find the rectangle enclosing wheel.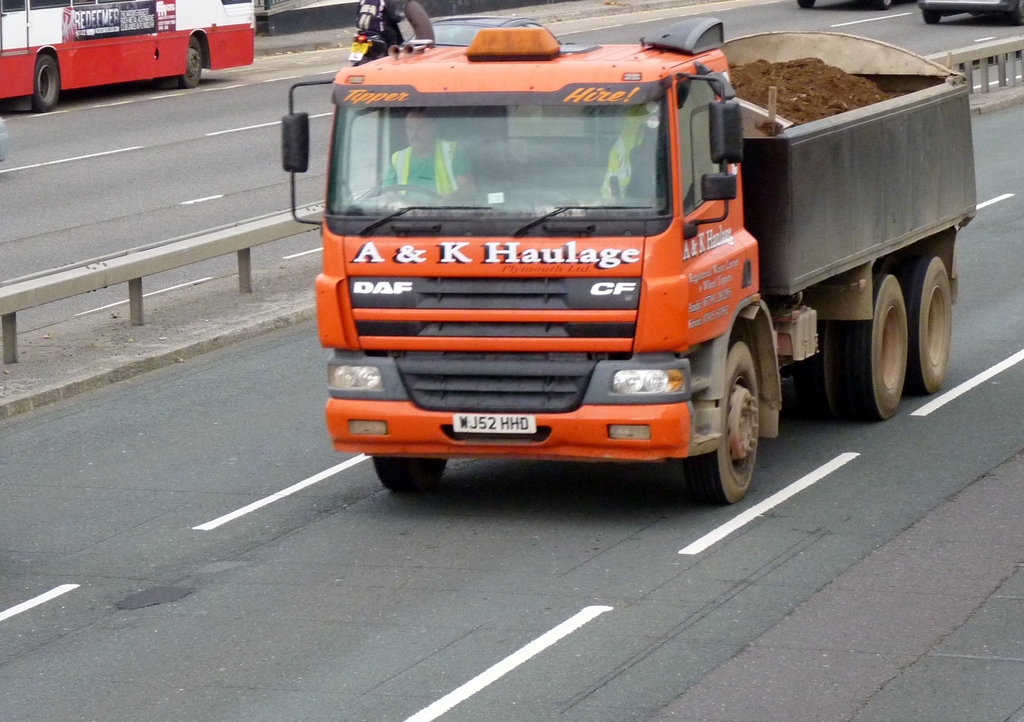
<bbox>796, 0, 819, 10</bbox>.
